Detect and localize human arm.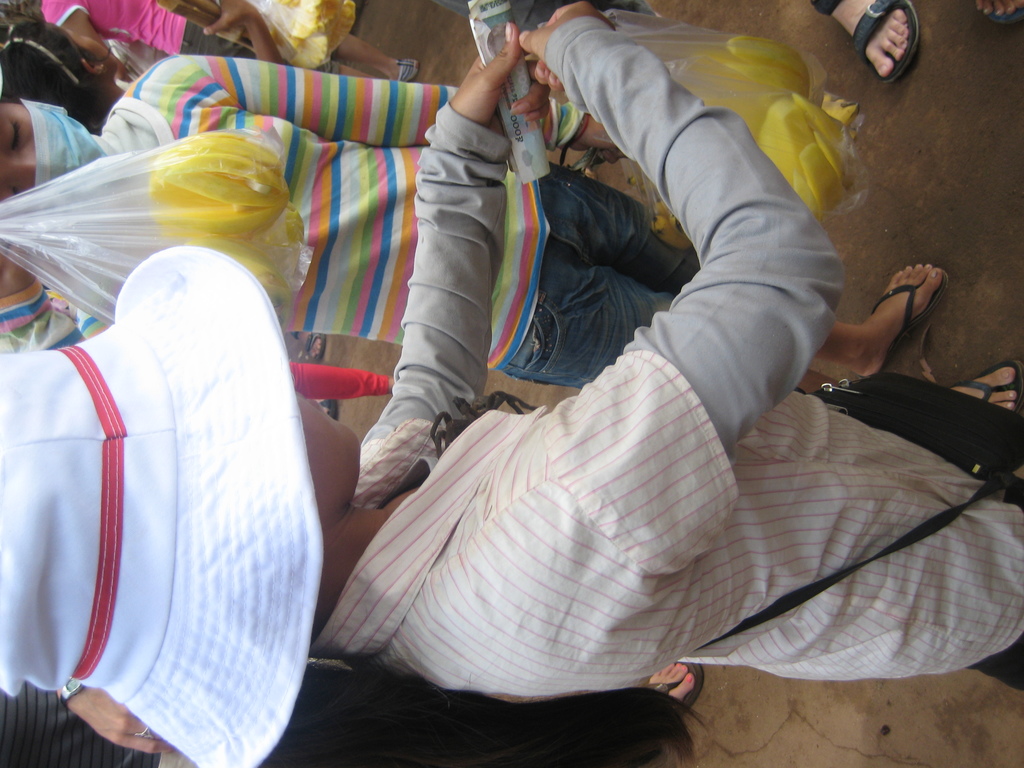
Localized at bbox=[514, 1, 845, 584].
